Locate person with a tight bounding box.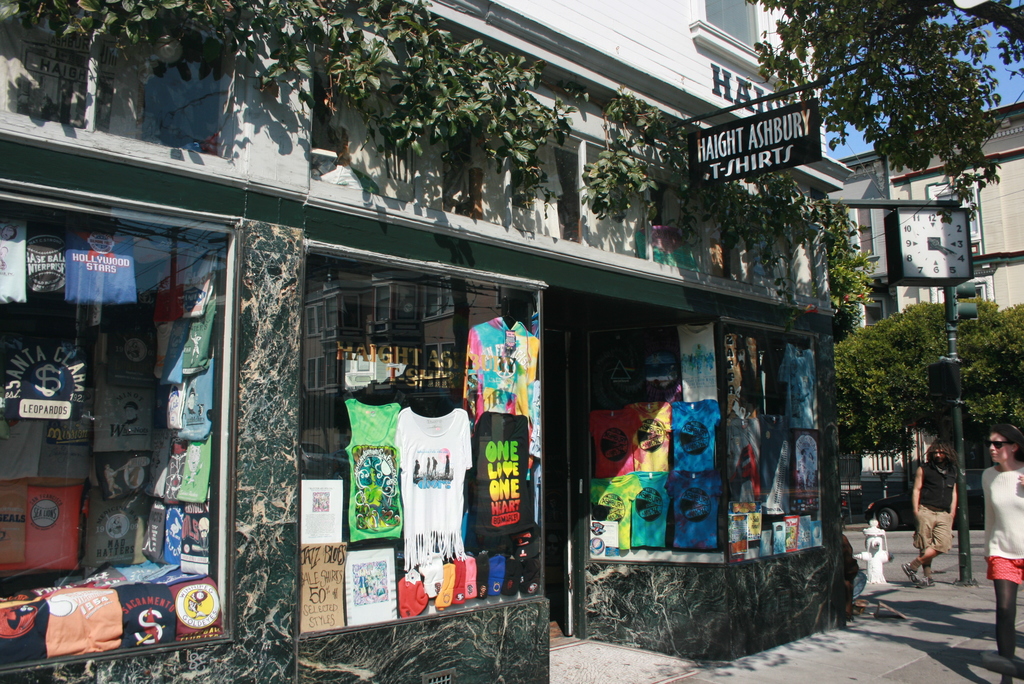
rect(900, 438, 959, 585).
